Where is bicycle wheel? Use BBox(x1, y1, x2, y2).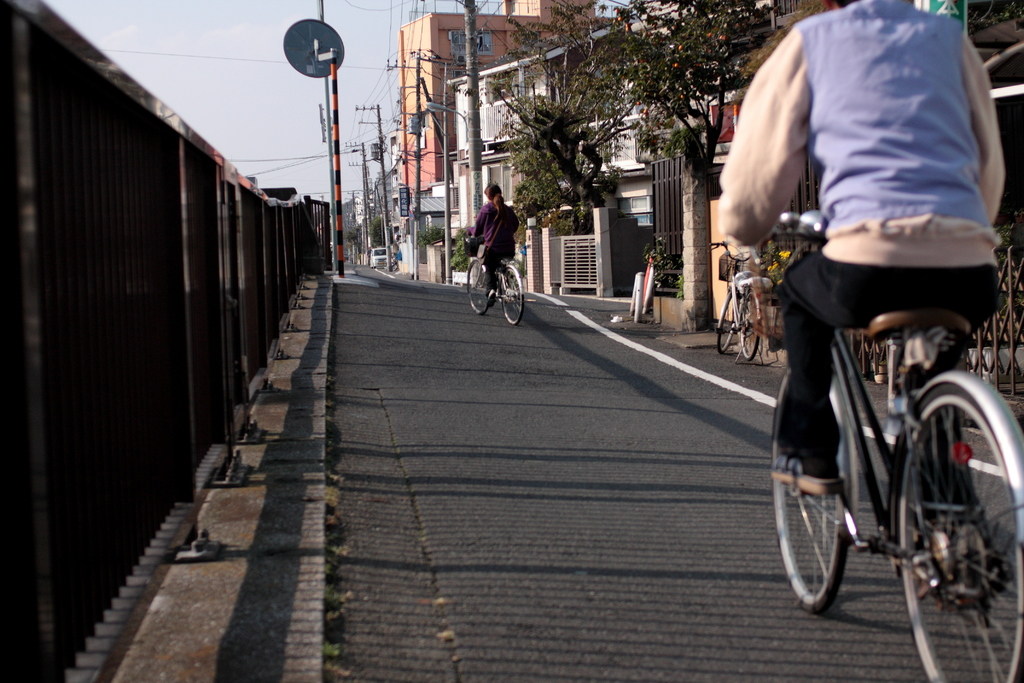
BBox(497, 264, 524, 327).
